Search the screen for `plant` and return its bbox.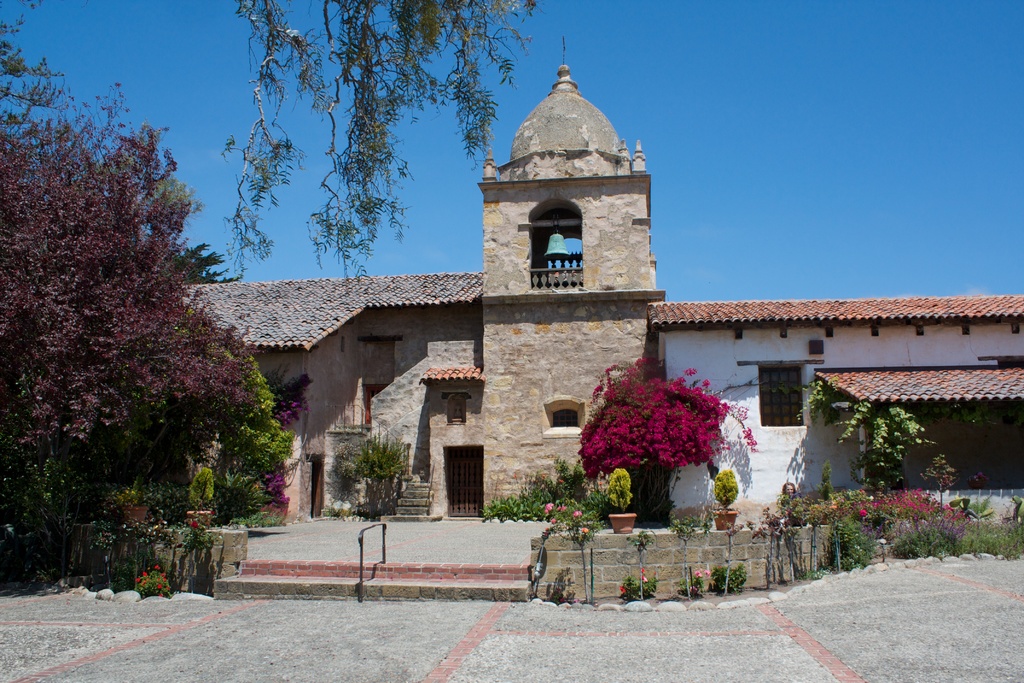
Found: [134, 557, 175, 597].
